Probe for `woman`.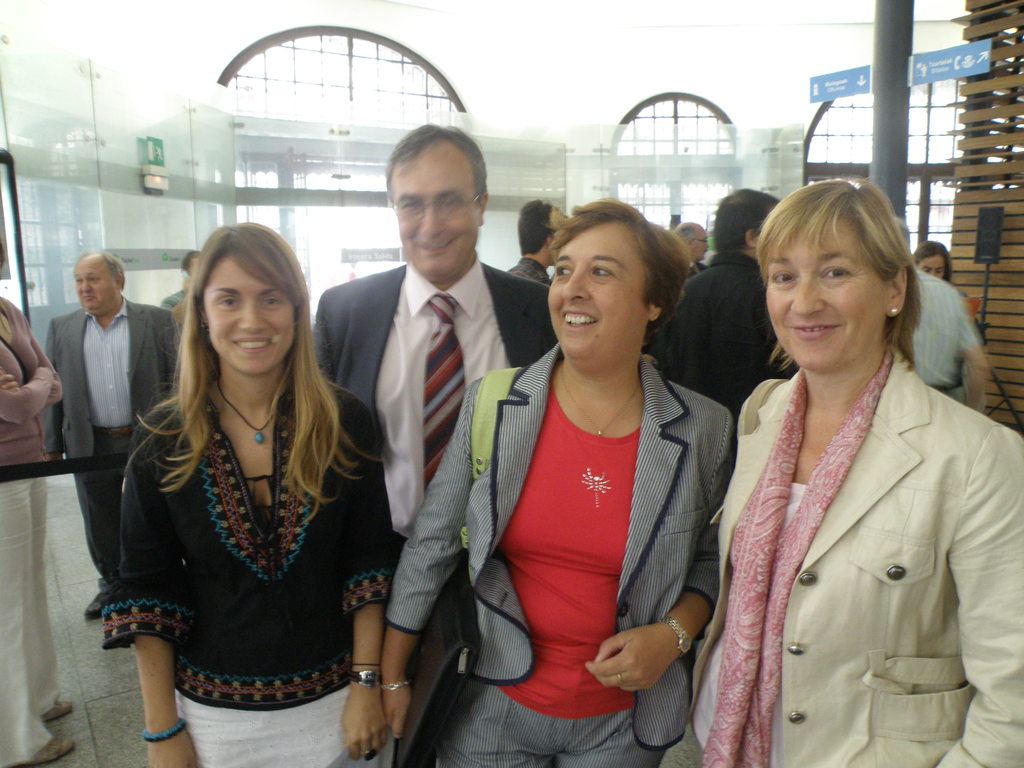
Probe result: <box>99,216,404,767</box>.
